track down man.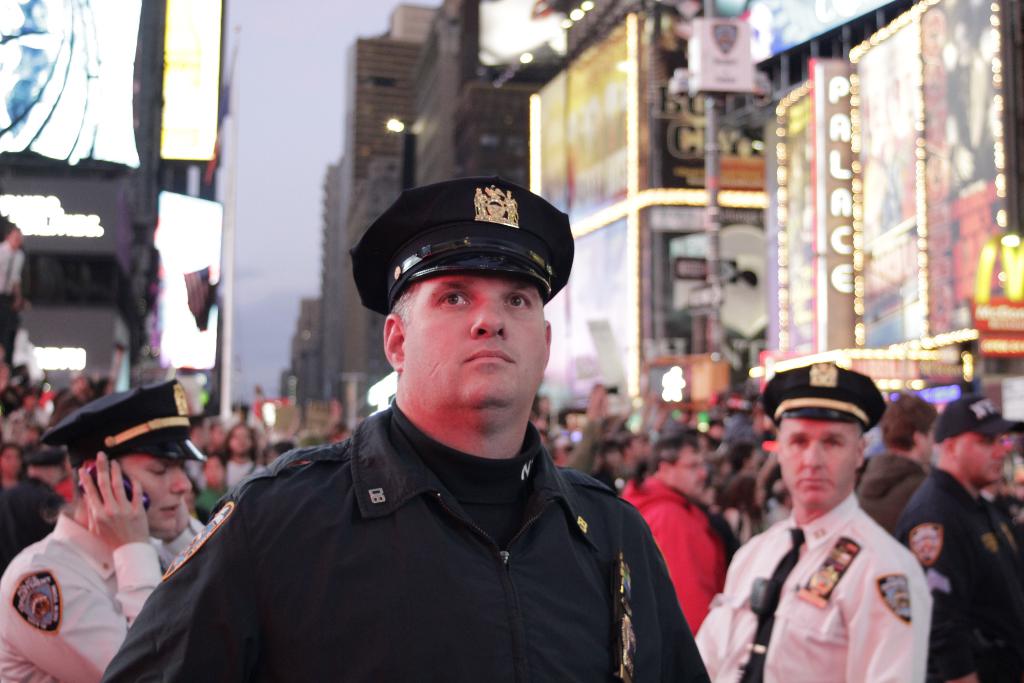
Tracked to 98:179:711:682.
